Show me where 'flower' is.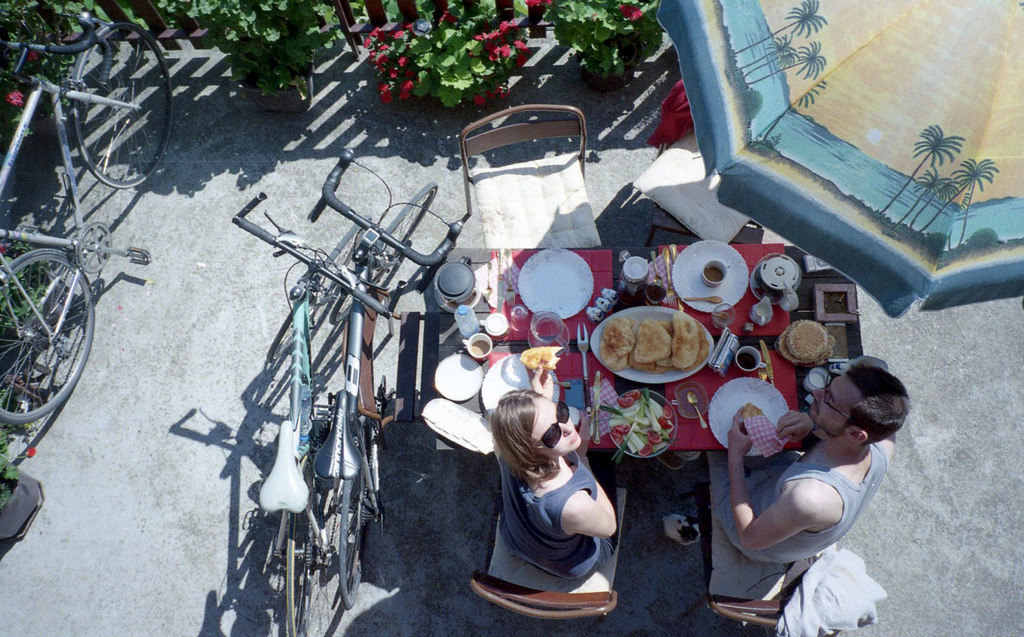
'flower' is at select_region(25, 448, 36, 459).
